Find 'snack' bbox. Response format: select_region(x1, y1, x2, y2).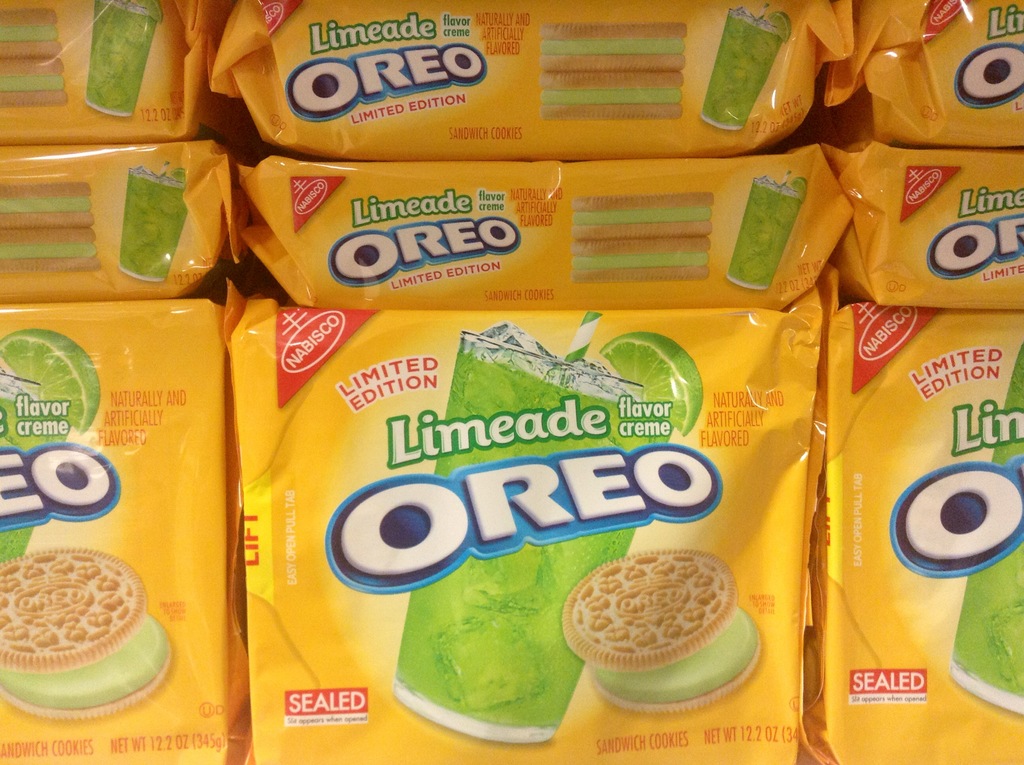
select_region(561, 544, 762, 712).
